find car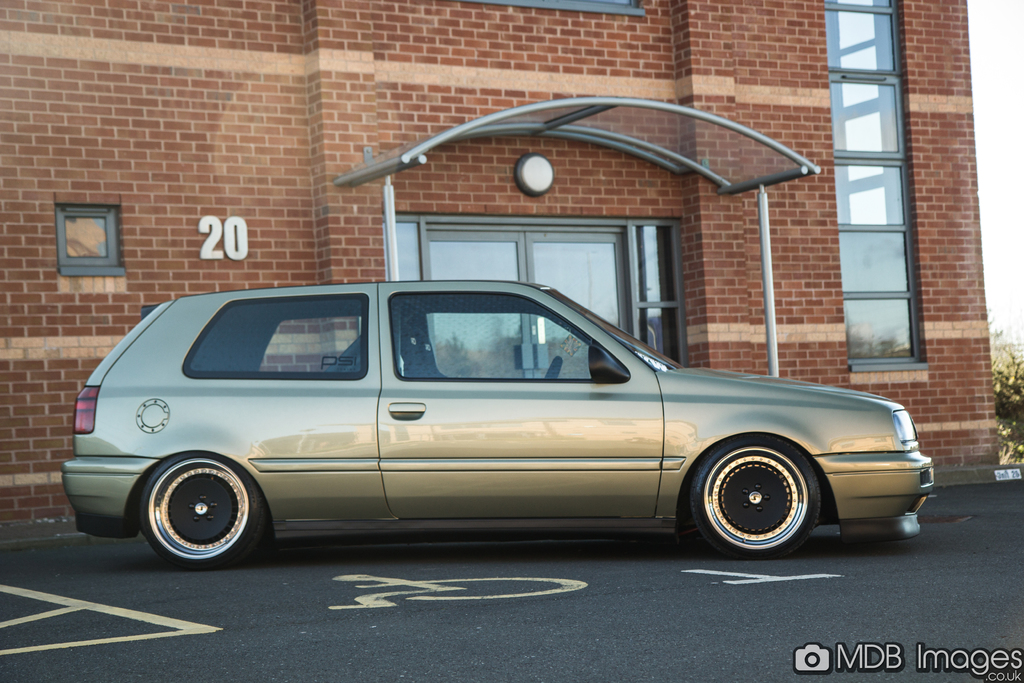
bbox=[62, 284, 938, 564]
